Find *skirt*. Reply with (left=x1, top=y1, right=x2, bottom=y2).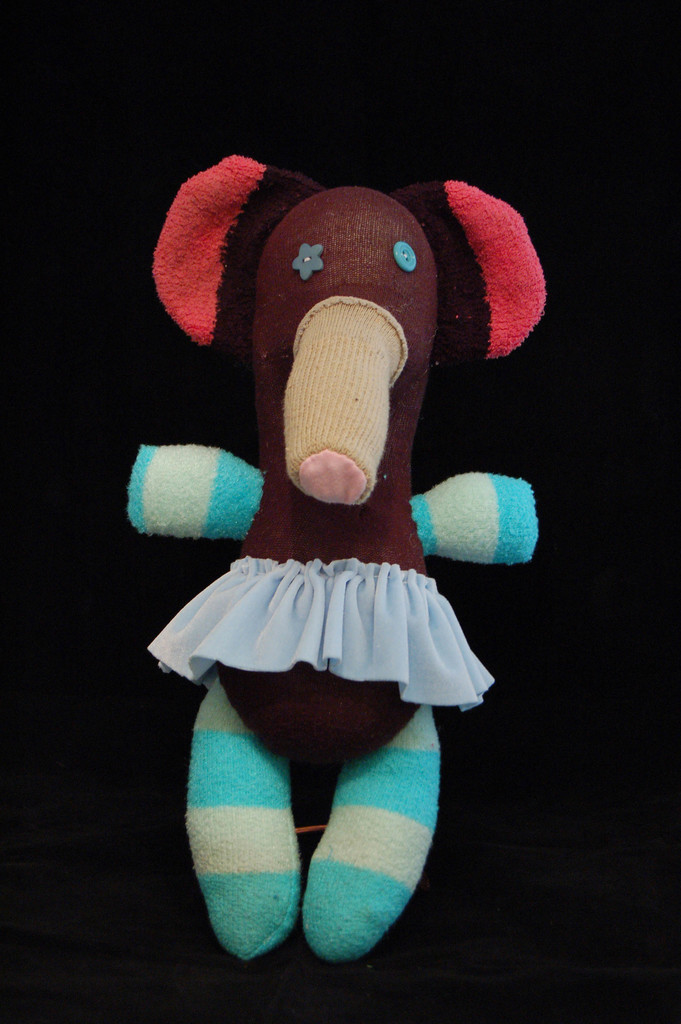
(left=142, top=554, right=496, bottom=712).
